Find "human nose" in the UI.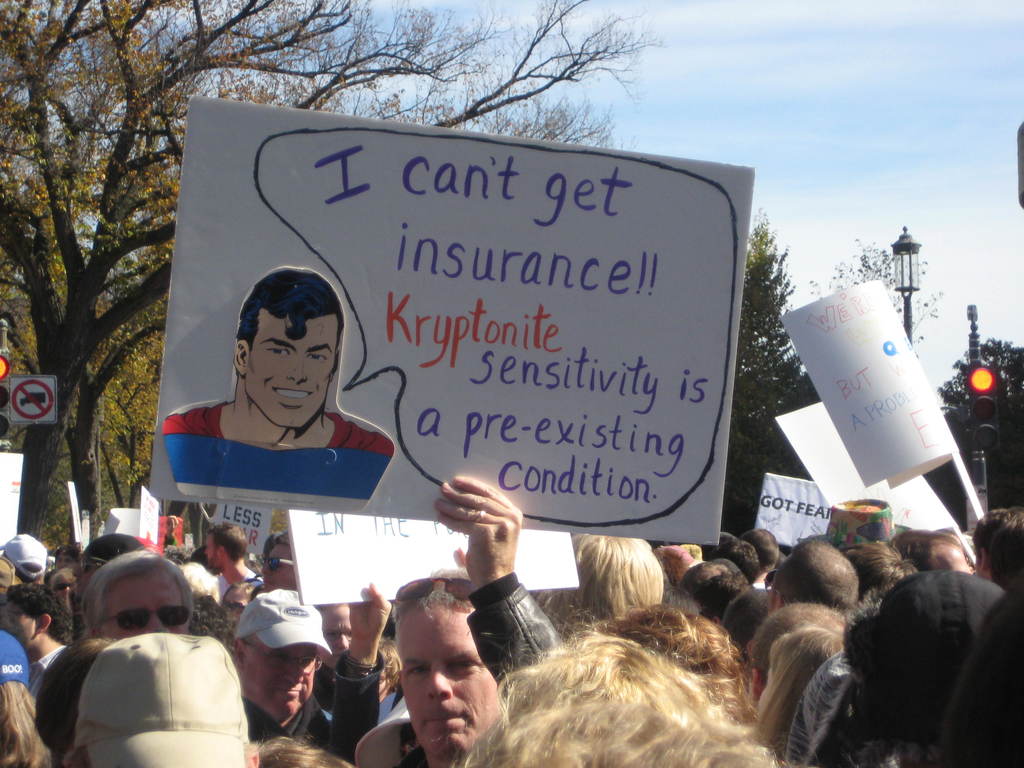
UI element at bbox=(284, 656, 301, 691).
